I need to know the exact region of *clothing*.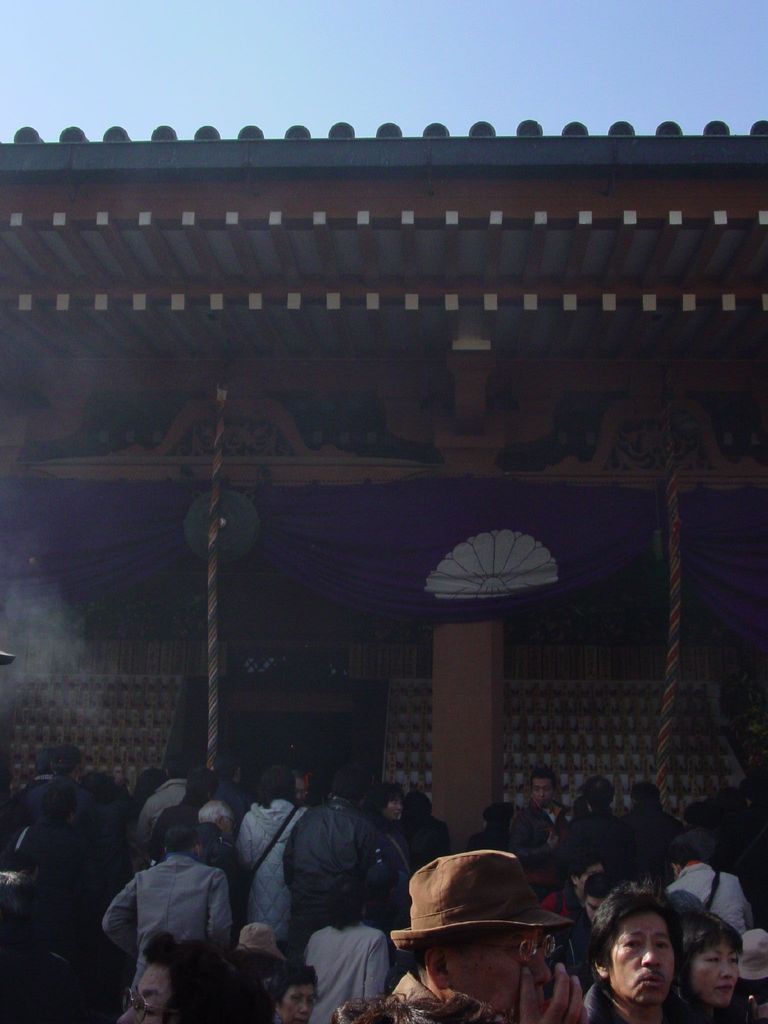
Region: region(86, 854, 239, 961).
